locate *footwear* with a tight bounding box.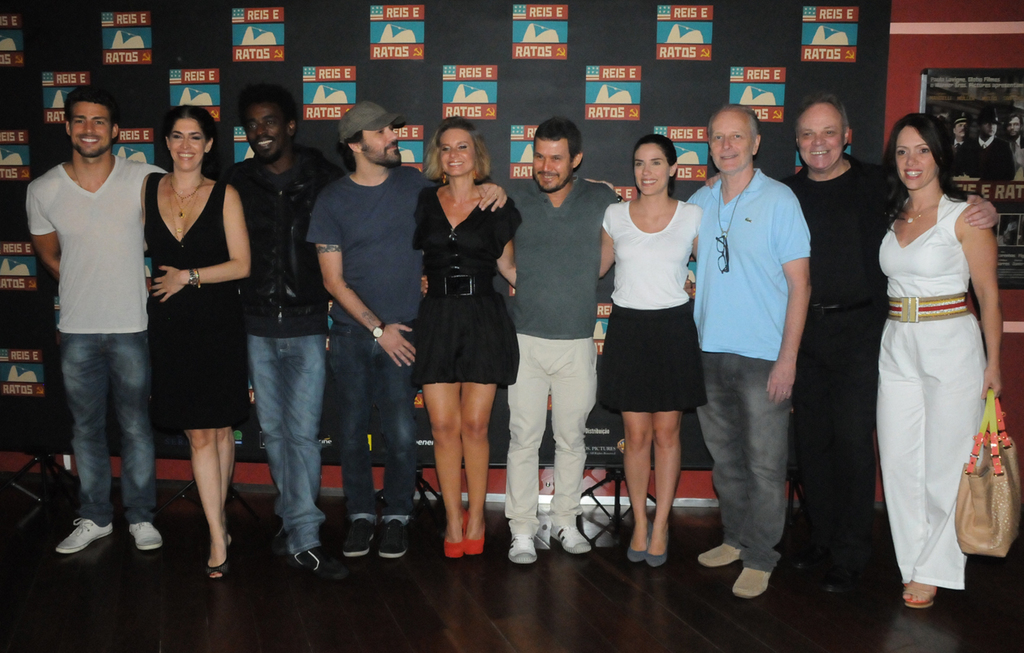
625,534,649,564.
